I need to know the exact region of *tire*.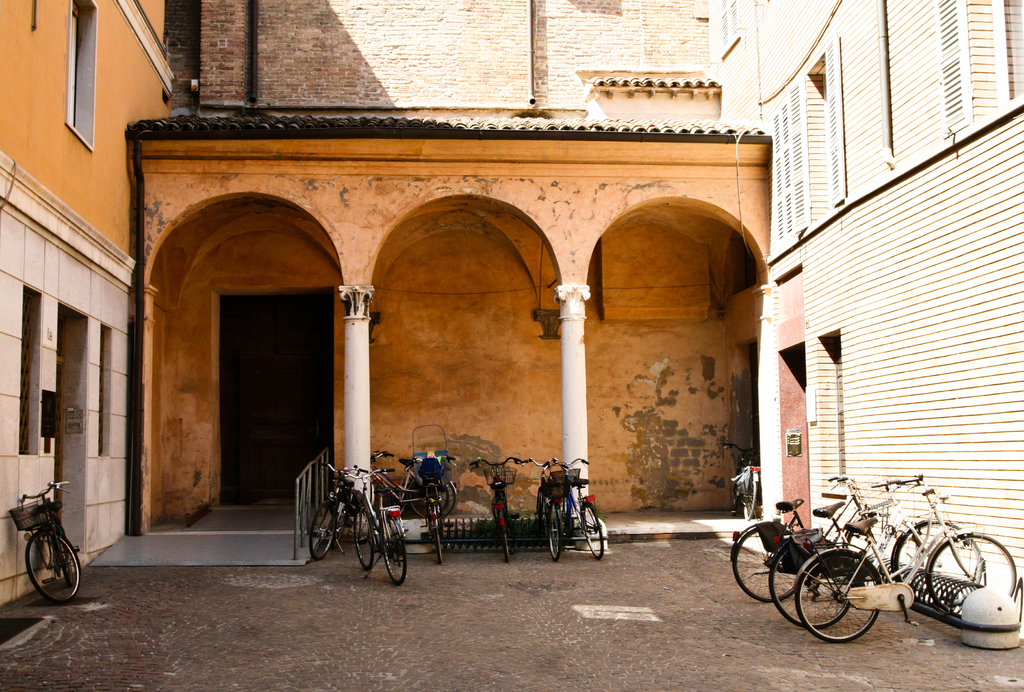
Region: [927, 535, 1015, 616].
